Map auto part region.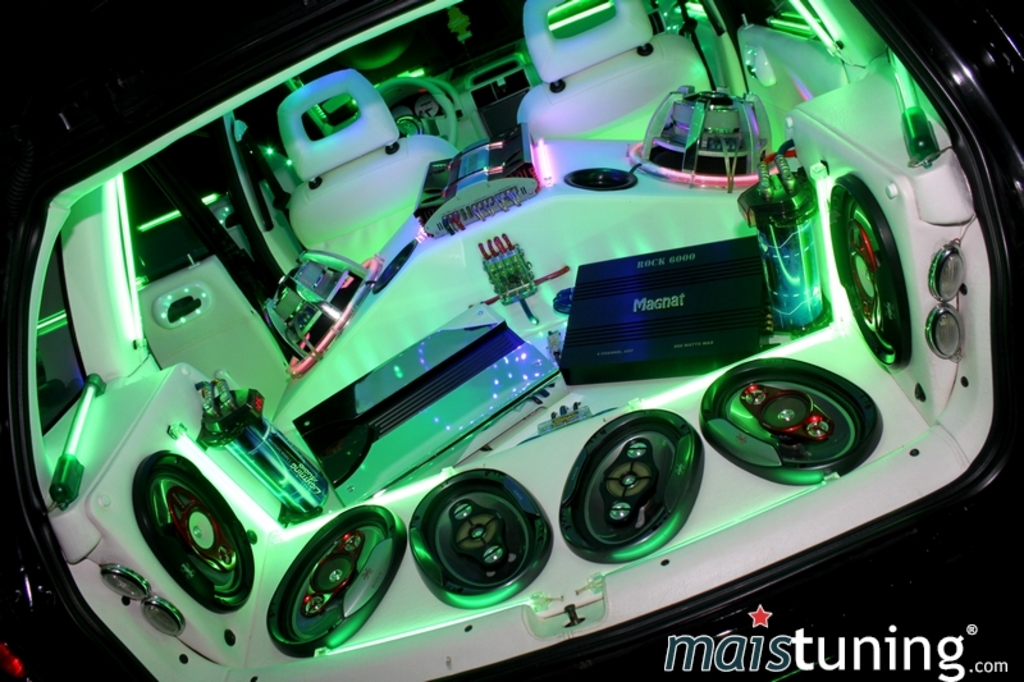
Mapped to region(559, 238, 759, 376).
